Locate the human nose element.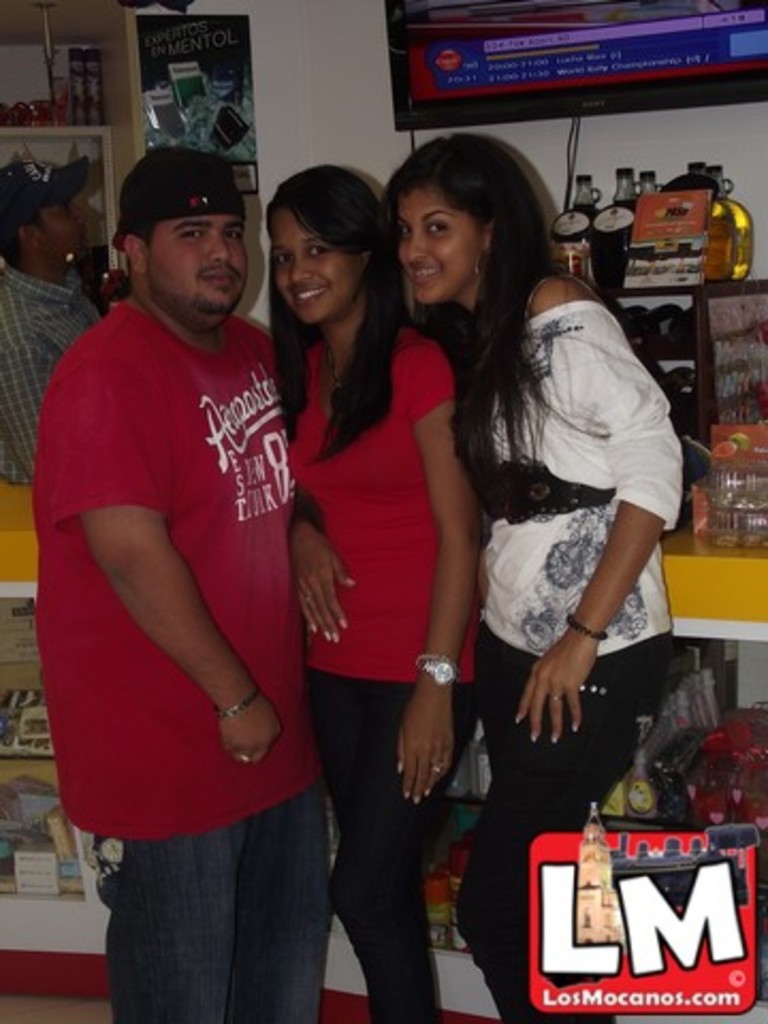
Element bbox: (left=294, top=256, right=316, bottom=284).
